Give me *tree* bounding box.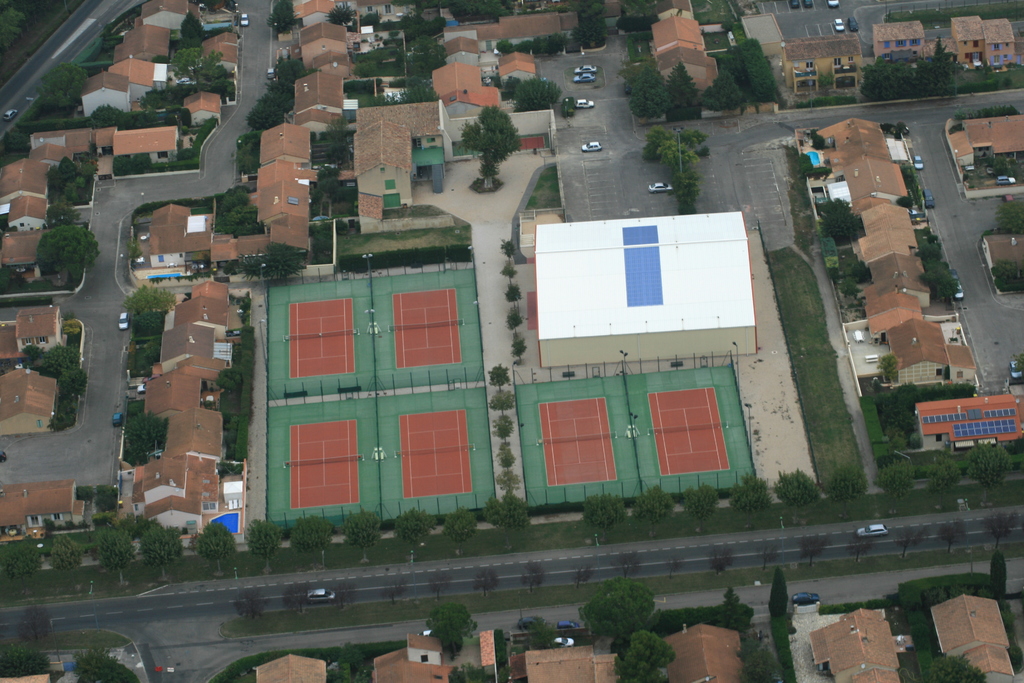
<bbox>929, 456, 962, 504</bbox>.
